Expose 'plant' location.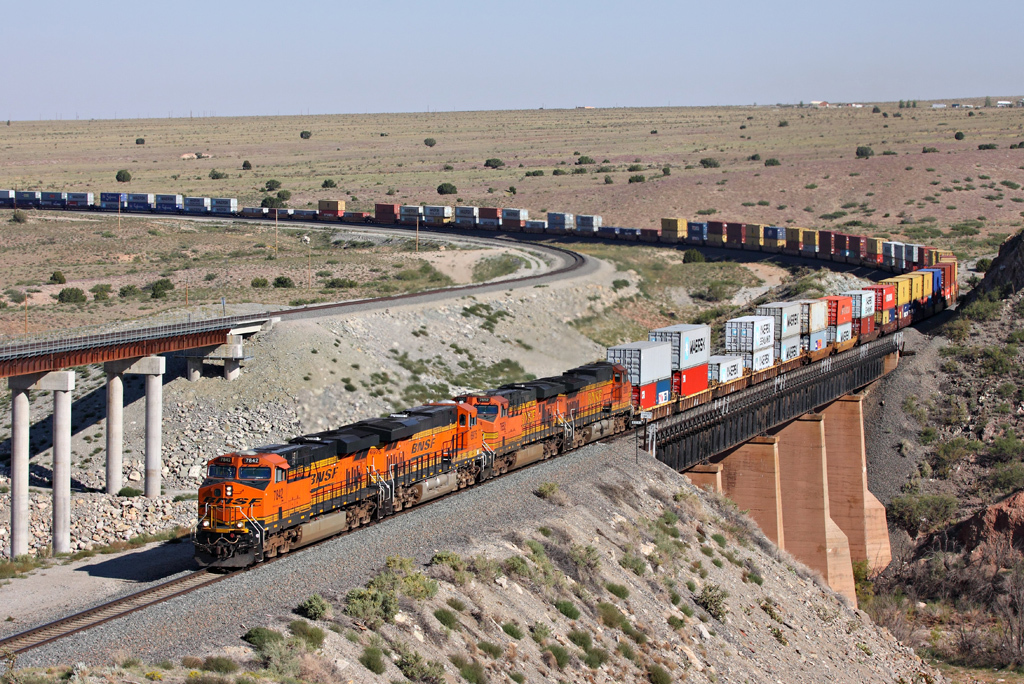
Exposed at [x1=571, y1=629, x2=606, y2=667].
